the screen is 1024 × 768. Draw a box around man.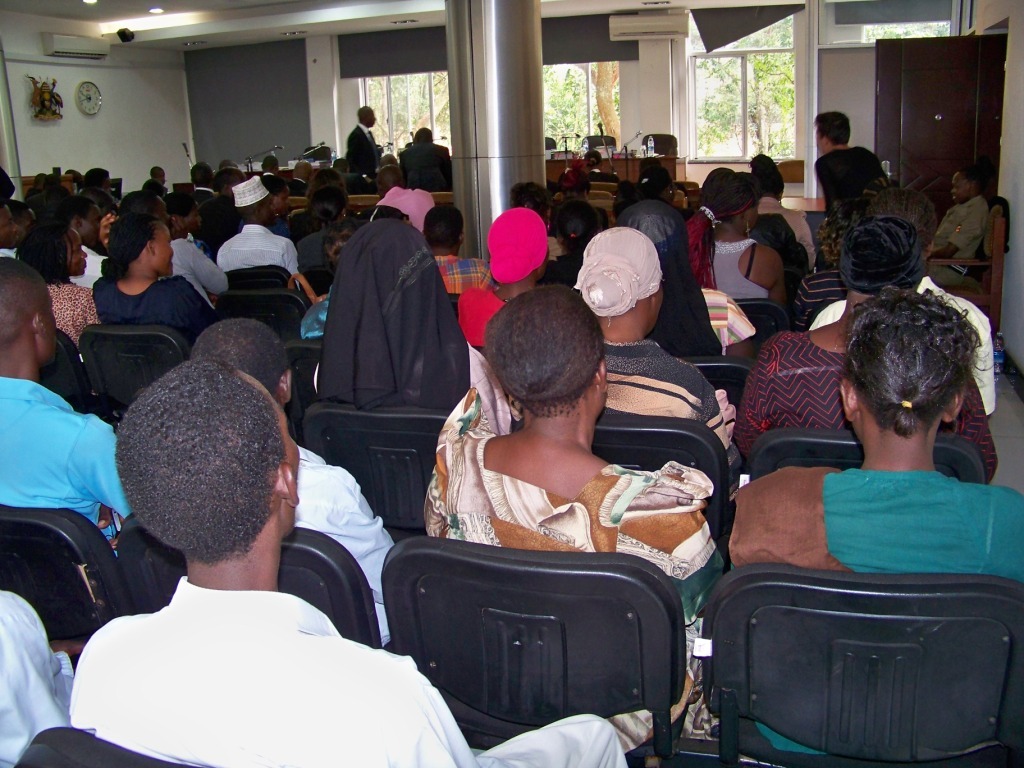
(420, 202, 497, 296).
